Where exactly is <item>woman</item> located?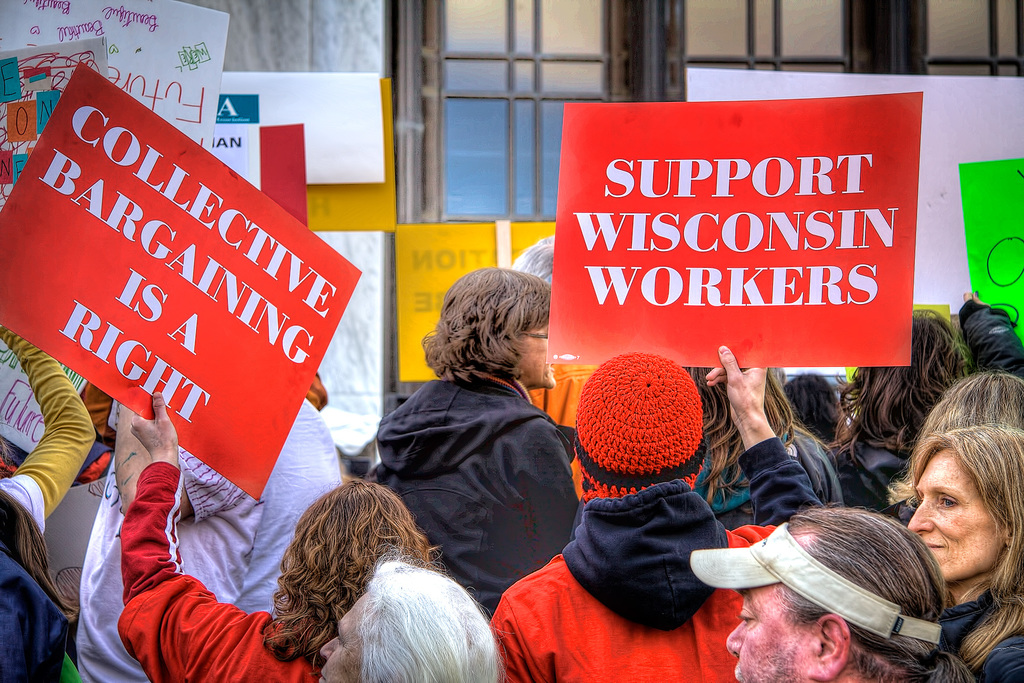
Its bounding box is [x1=900, y1=420, x2=1023, y2=682].
